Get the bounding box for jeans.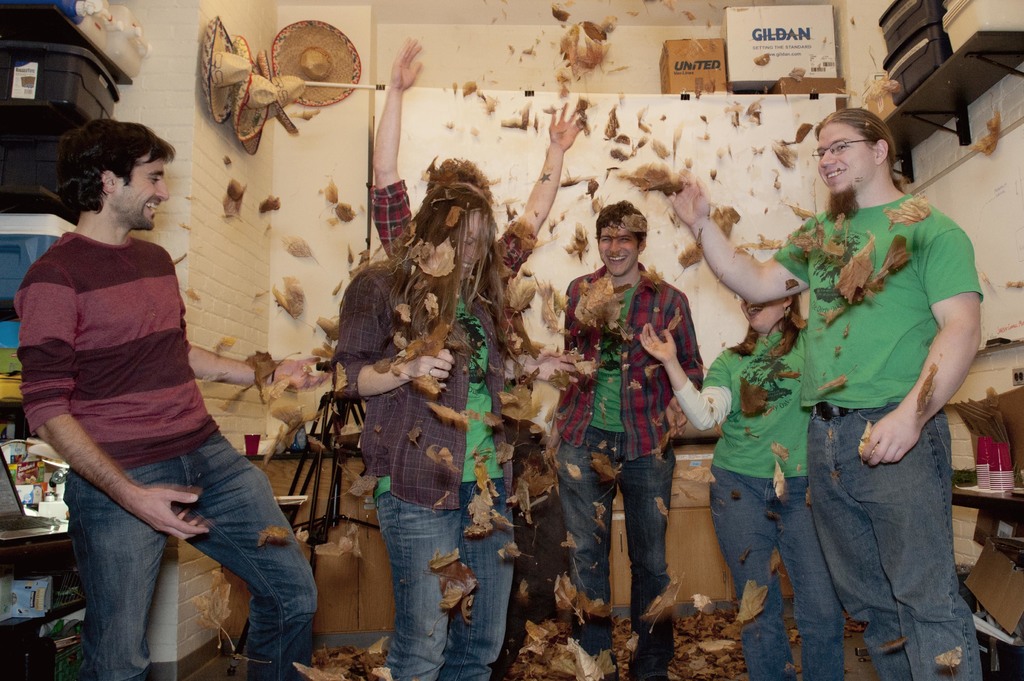
BBox(552, 427, 680, 676).
